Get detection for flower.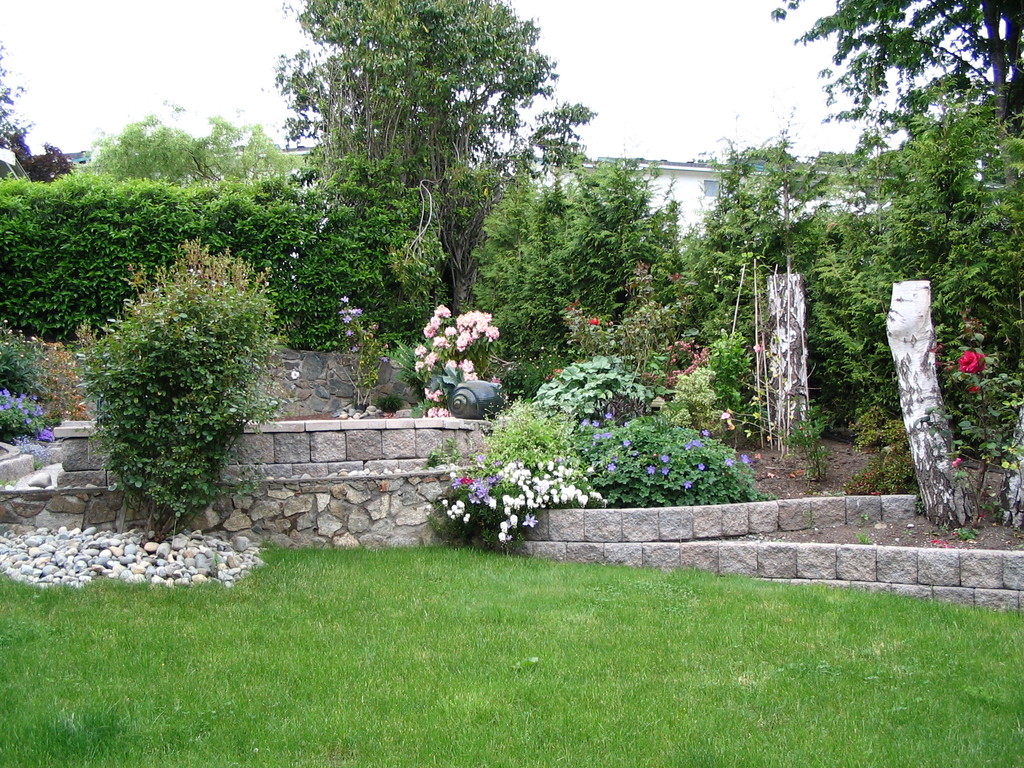
Detection: 661:450:670:465.
